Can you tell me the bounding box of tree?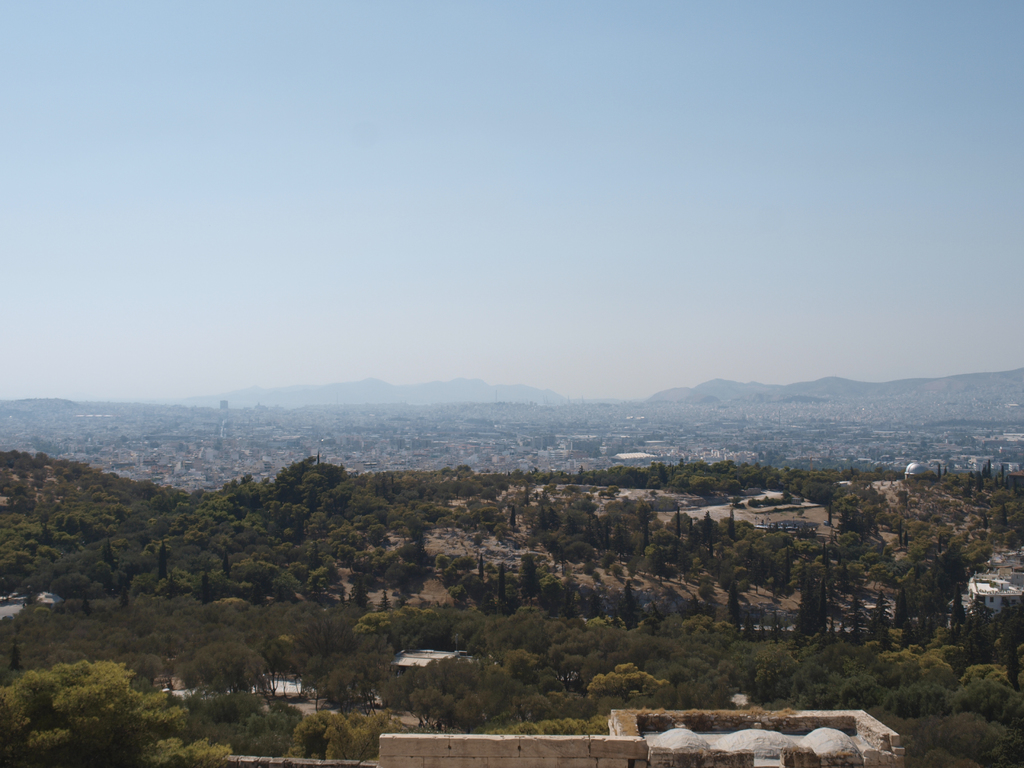
[850,588,861,645].
